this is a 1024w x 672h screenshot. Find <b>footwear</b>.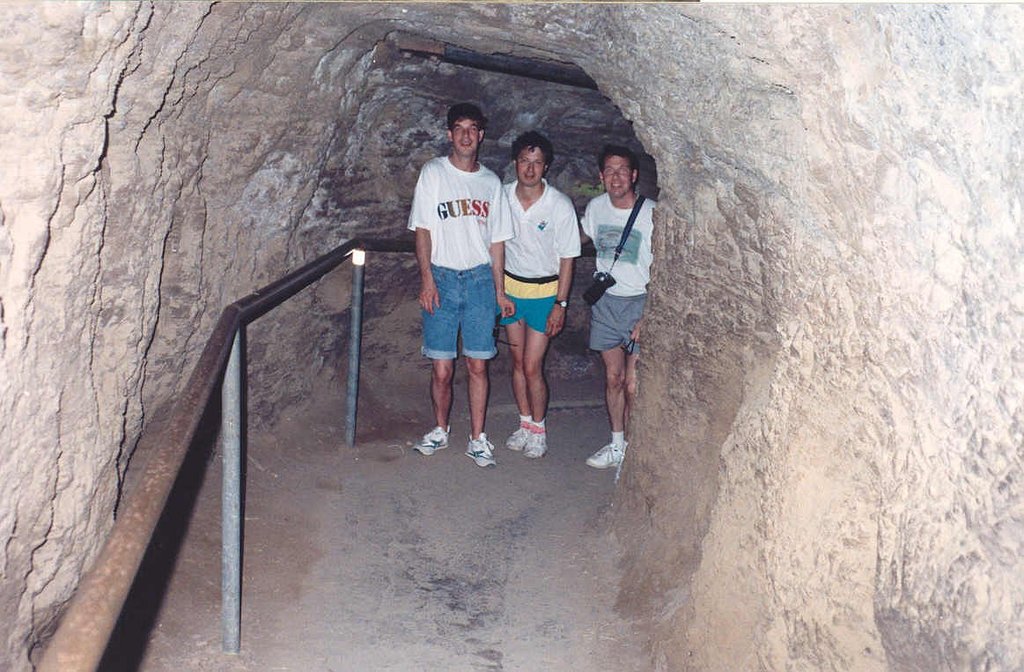
Bounding box: <bbox>410, 426, 451, 458</bbox>.
